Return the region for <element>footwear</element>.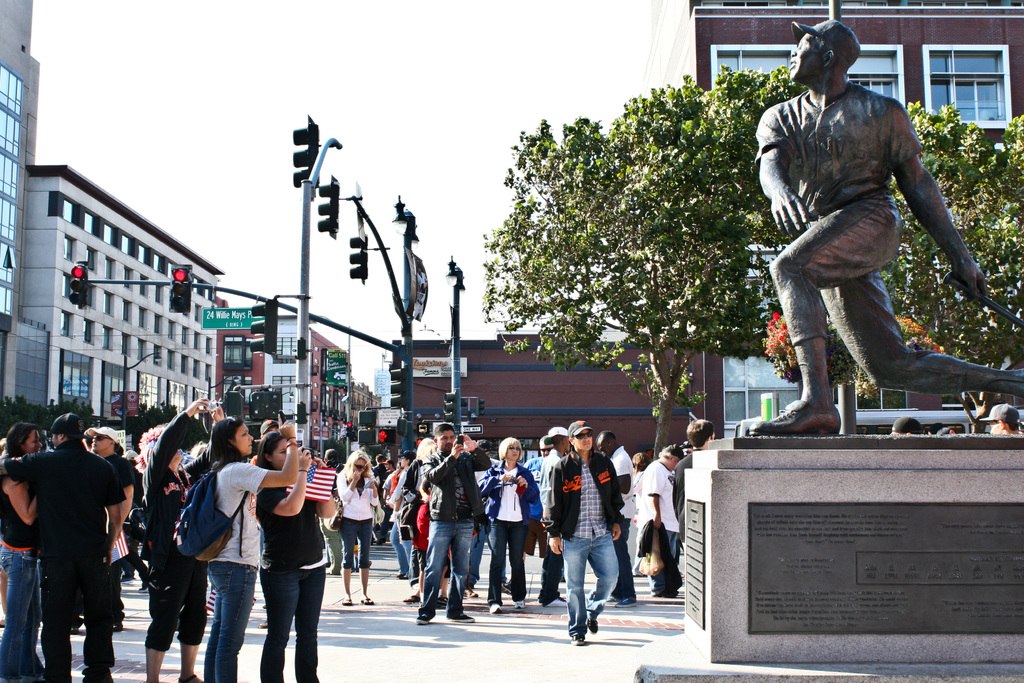
bbox=[260, 619, 268, 628].
